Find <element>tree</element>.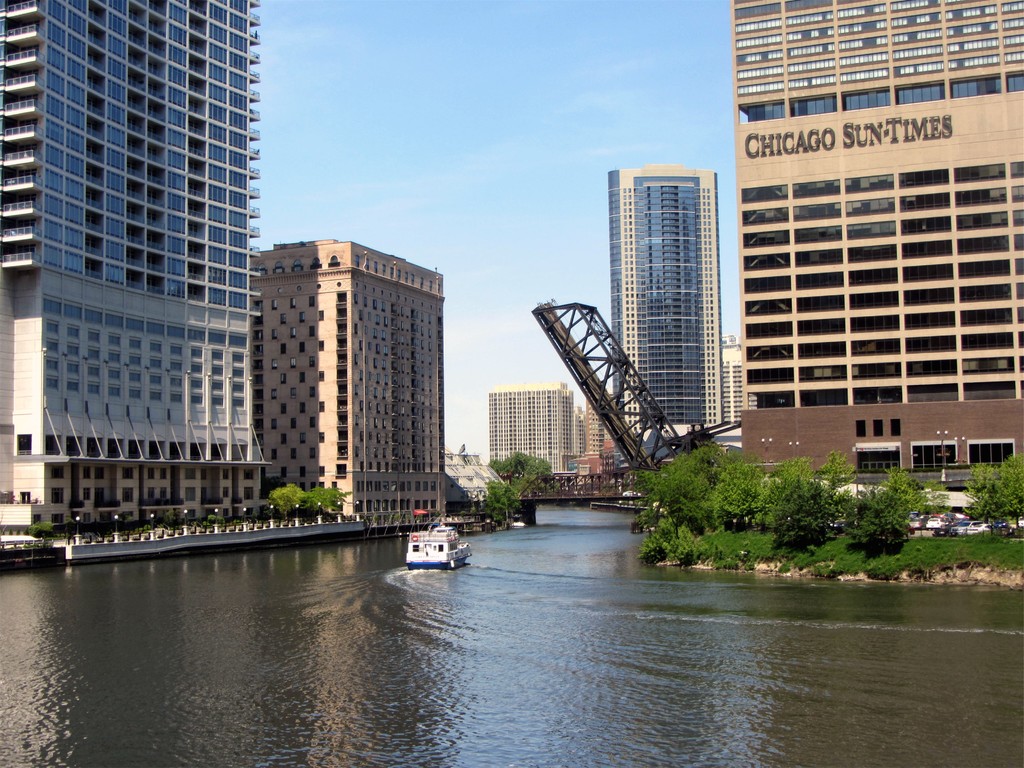
[845,492,914,550].
